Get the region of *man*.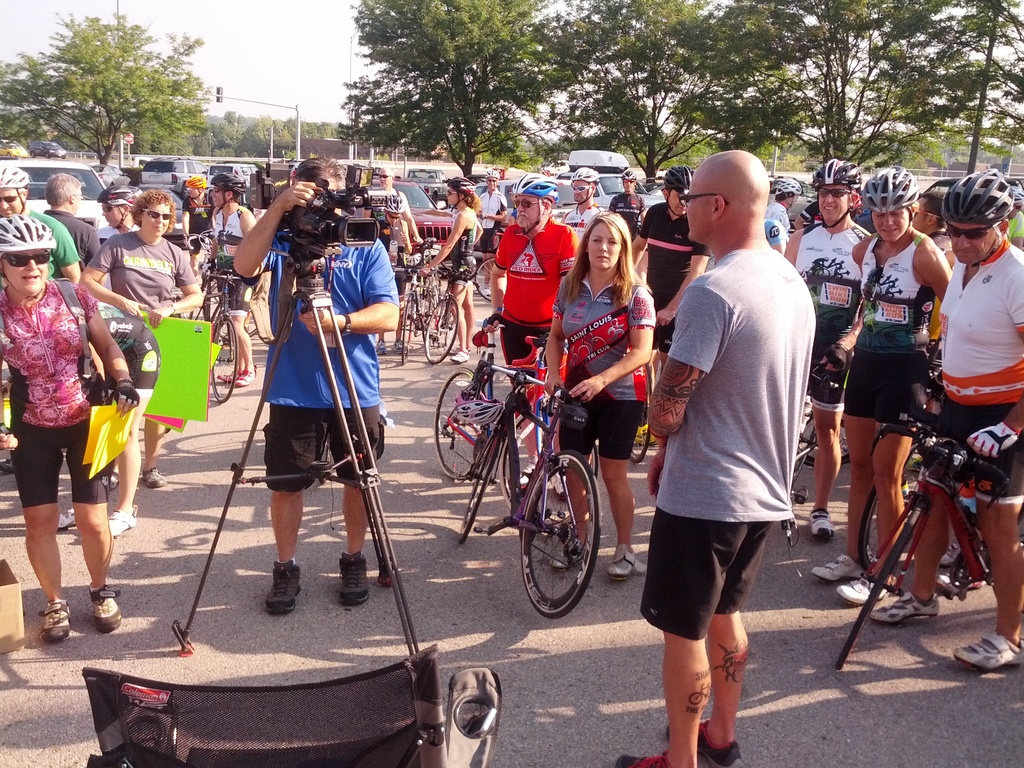
[234,159,396,616].
